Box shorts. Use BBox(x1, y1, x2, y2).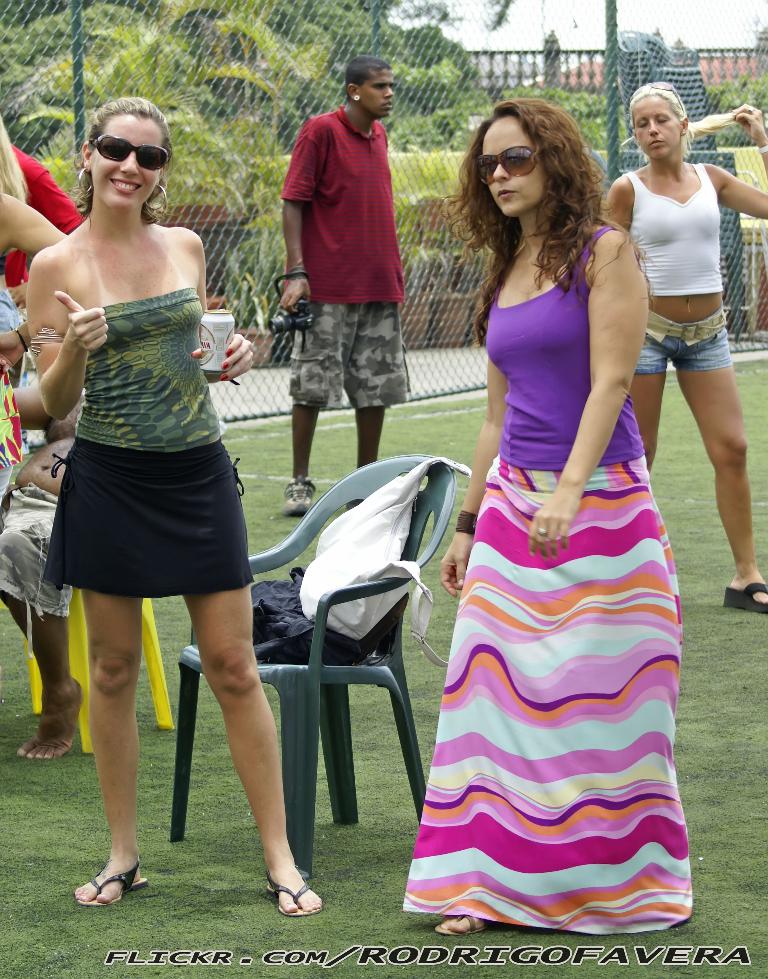
BBox(291, 302, 407, 414).
